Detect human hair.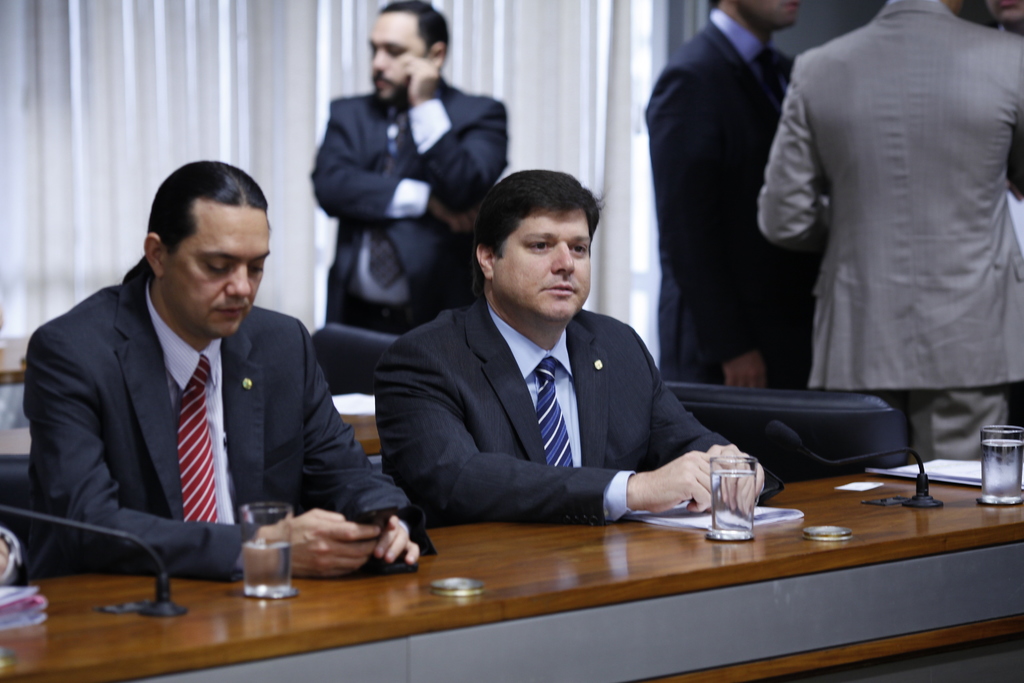
Detected at detection(124, 159, 273, 284).
